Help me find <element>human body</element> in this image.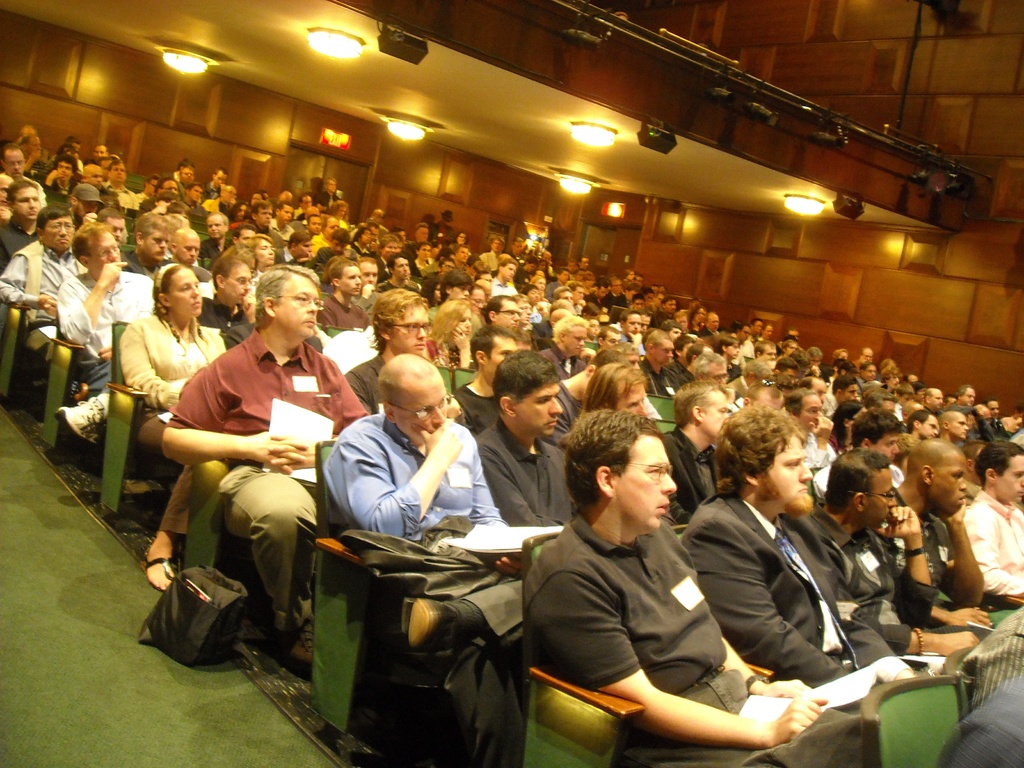
Found it: (x1=803, y1=346, x2=831, y2=378).
